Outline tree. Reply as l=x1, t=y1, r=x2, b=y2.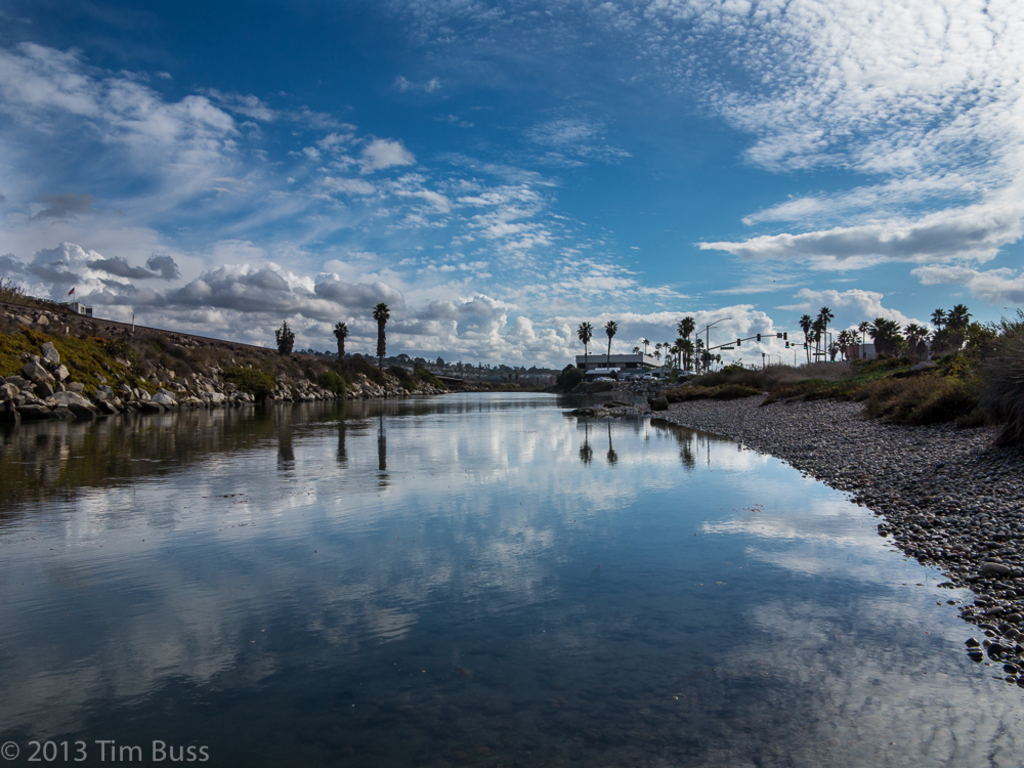
l=333, t=319, r=351, b=355.
